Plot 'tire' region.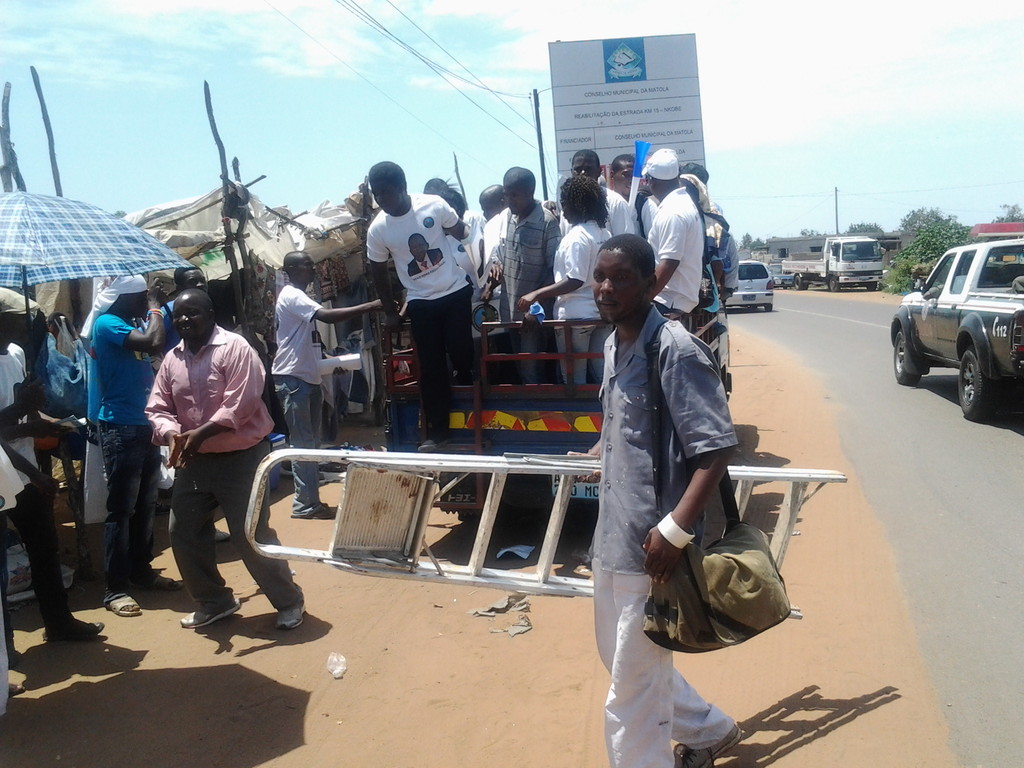
Plotted at x1=791 y1=273 x2=810 y2=289.
